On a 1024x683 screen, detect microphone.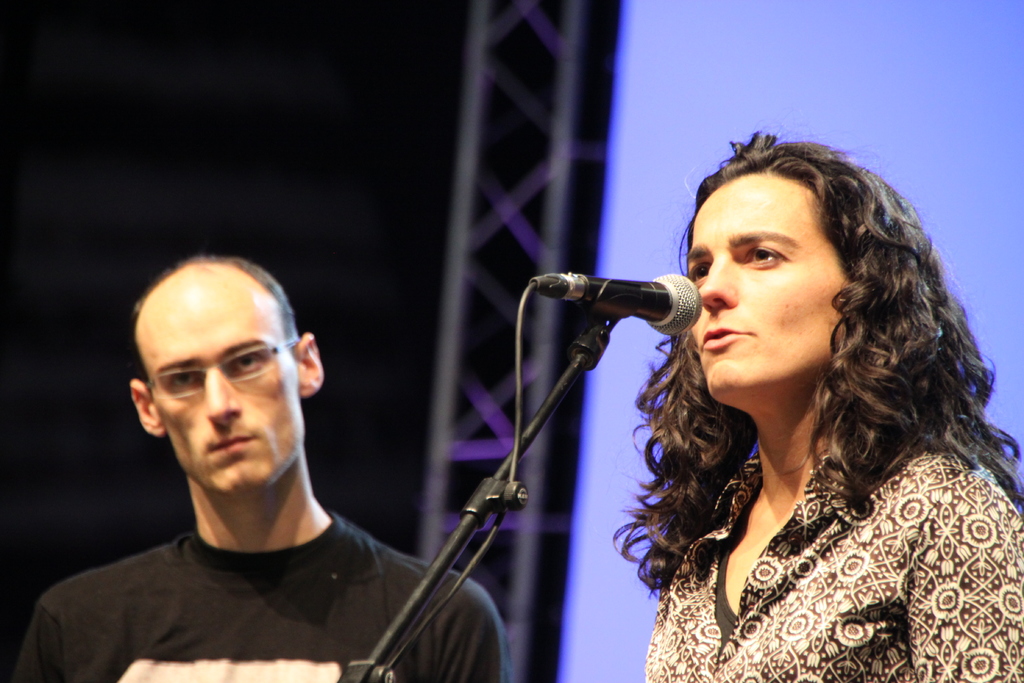
x1=516 y1=264 x2=728 y2=377.
